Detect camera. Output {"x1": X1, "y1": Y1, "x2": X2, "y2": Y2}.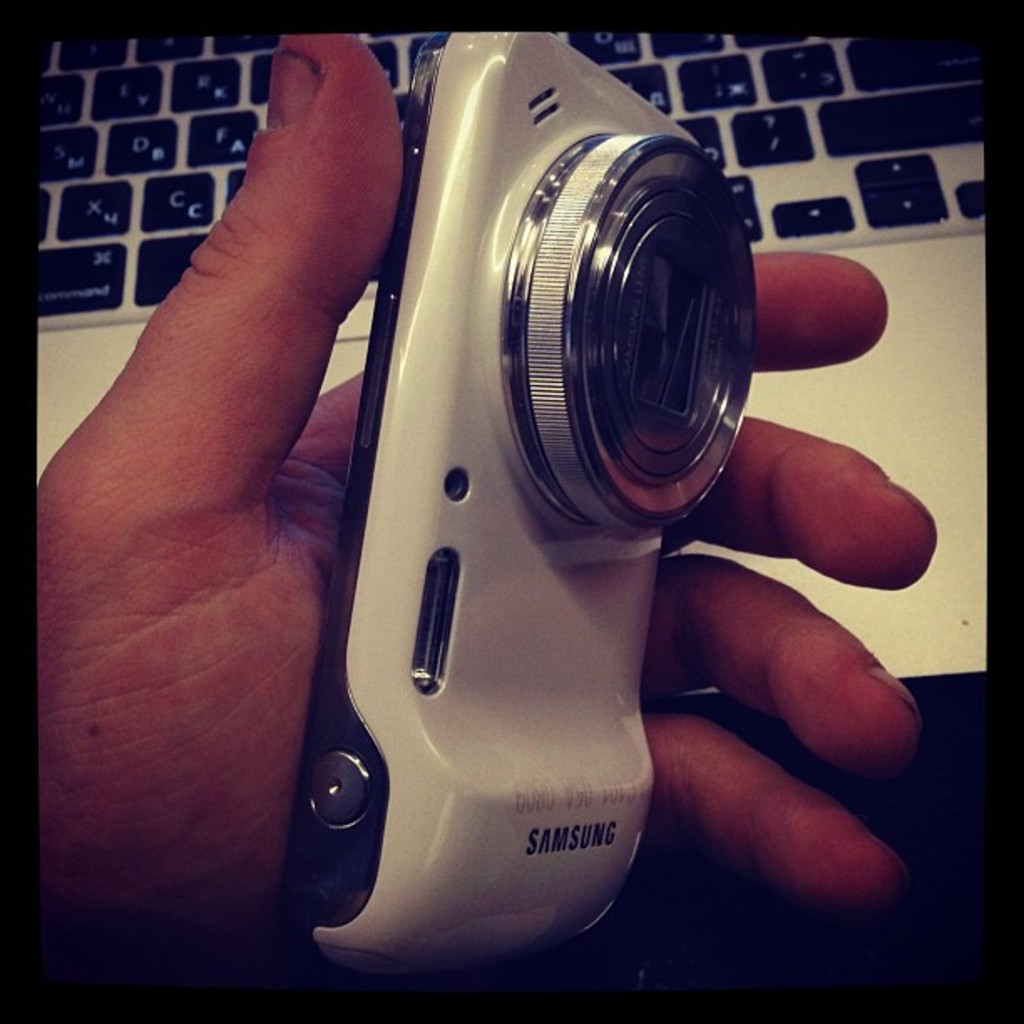
{"x1": 276, "y1": 28, "x2": 760, "y2": 980}.
